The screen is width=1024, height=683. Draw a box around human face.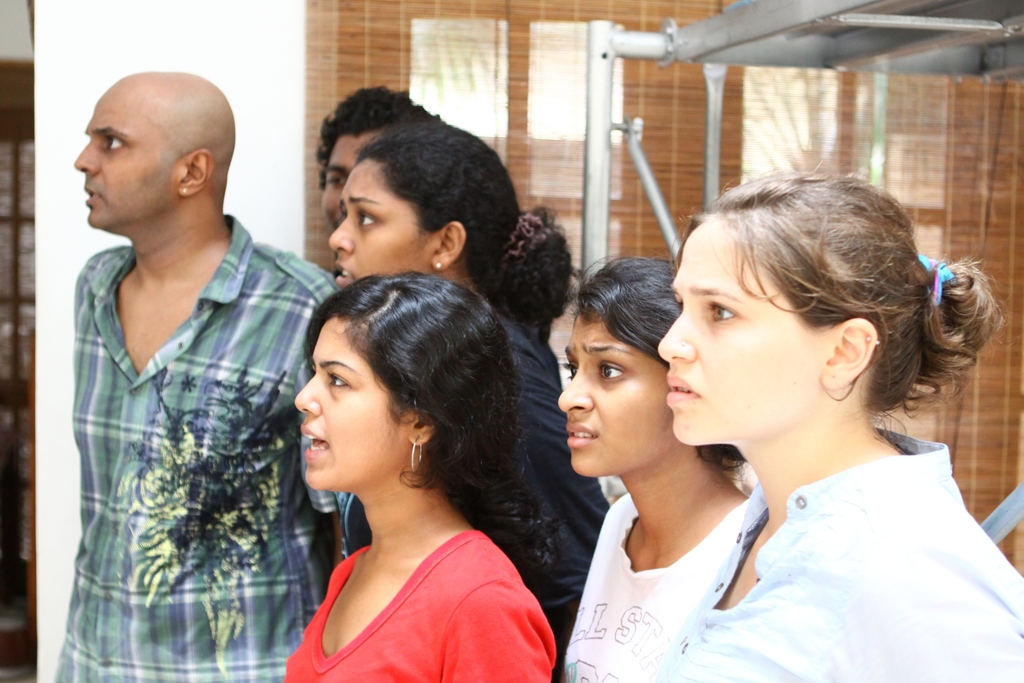
{"left": 652, "top": 219, "right": 809, "bottom": 445}.
